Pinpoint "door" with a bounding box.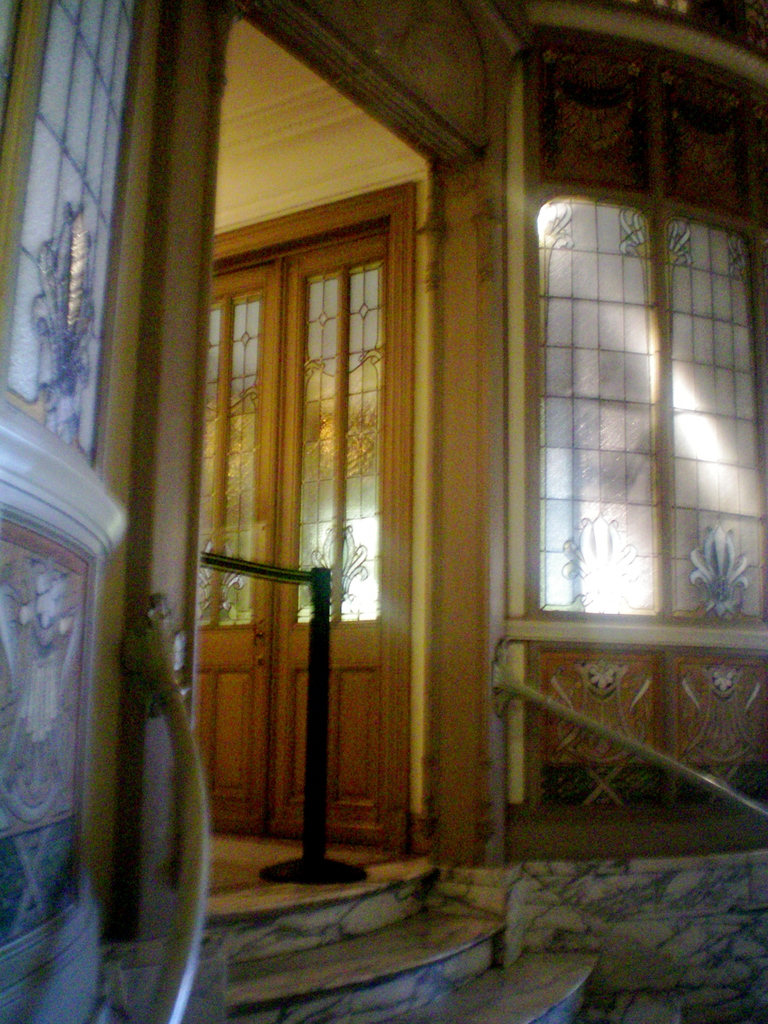
[173,156,424,747].
